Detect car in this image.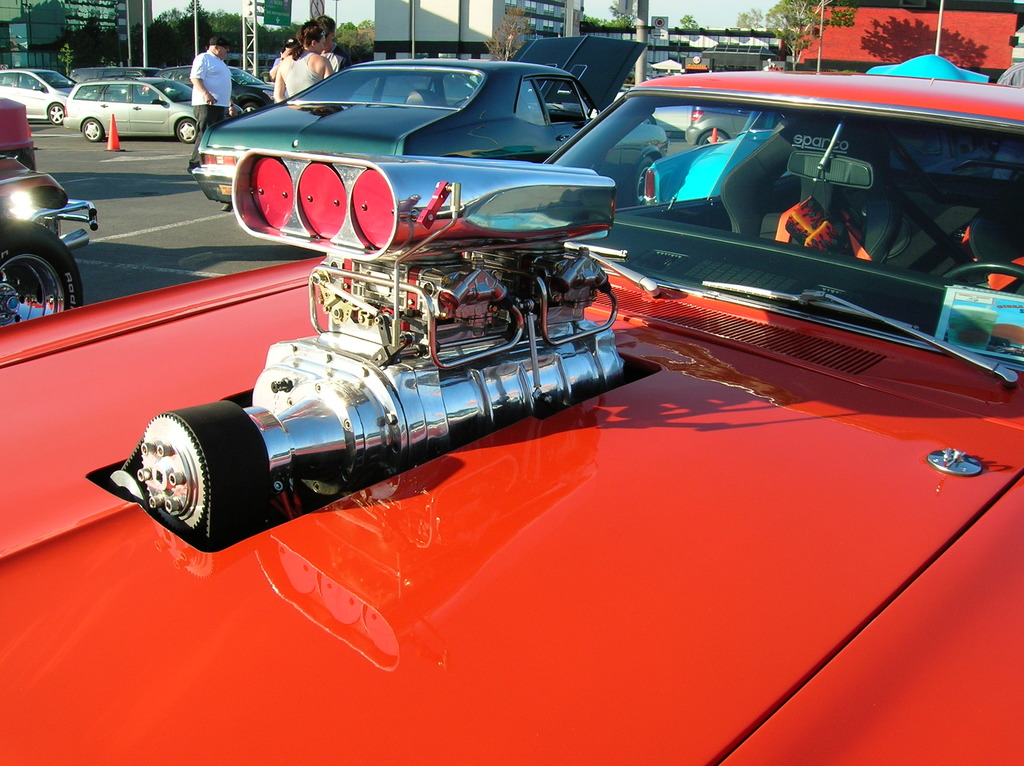
Detection: box=[188, 35, 670, 213].
